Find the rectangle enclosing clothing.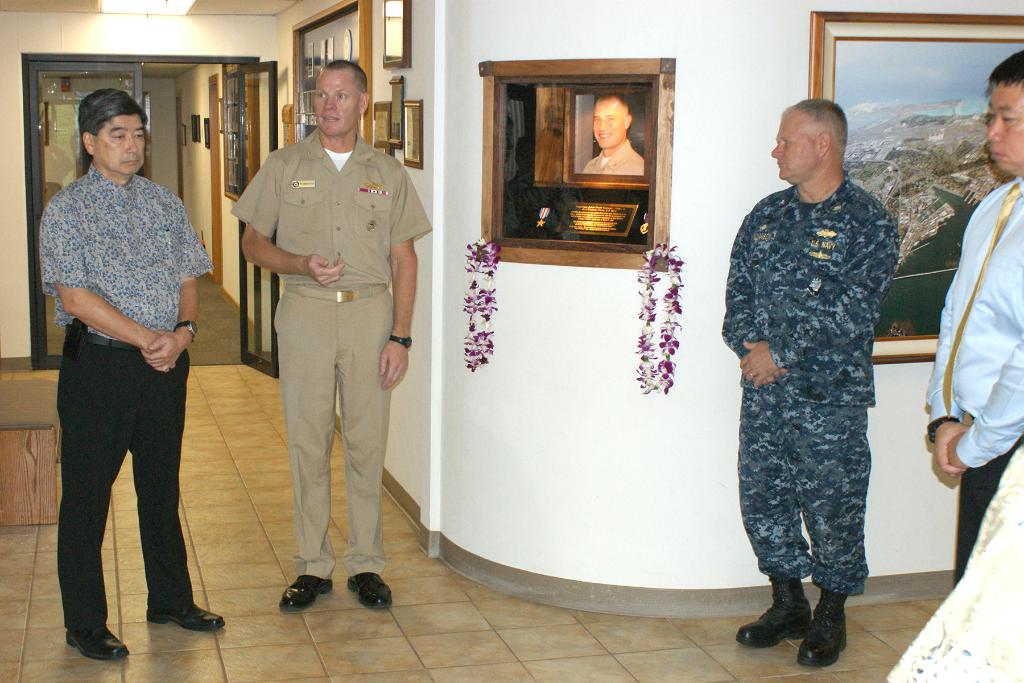
box=[925, 179, 1023, 597].
